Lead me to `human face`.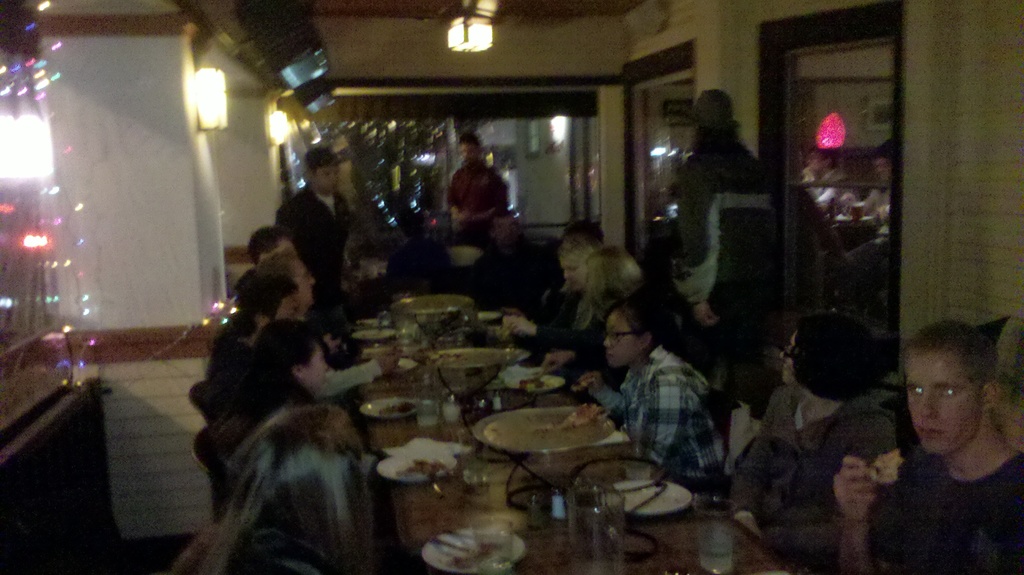
Lead to bbox(561, 264, 577, 288).
